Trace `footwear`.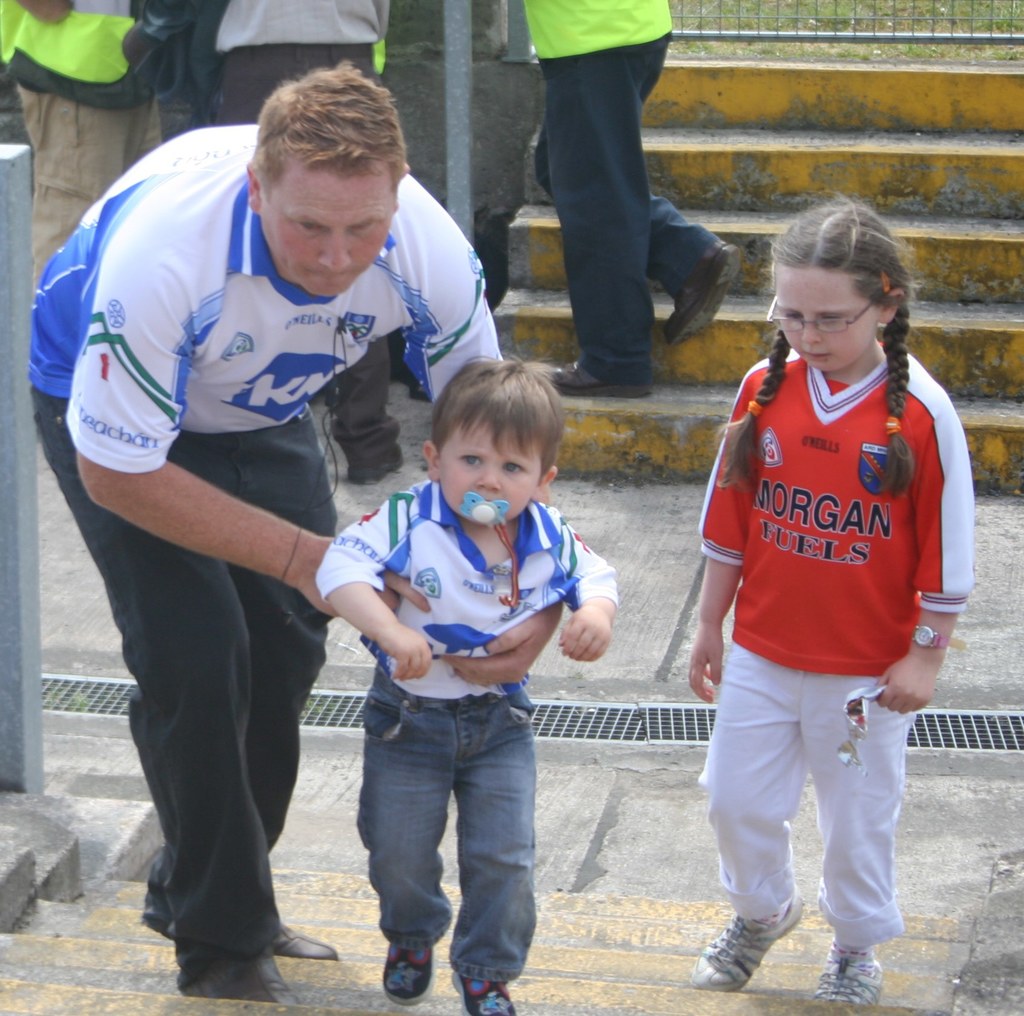
Traced to (826, 947, 890, 1015).
